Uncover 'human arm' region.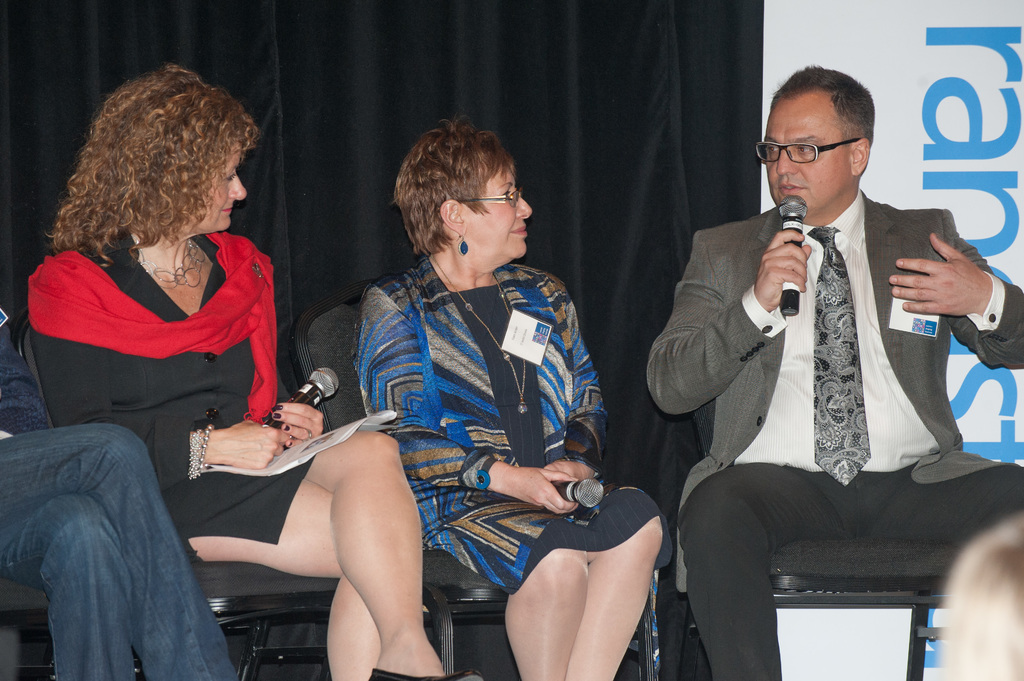
Uncovered: [43,266,290,488].
